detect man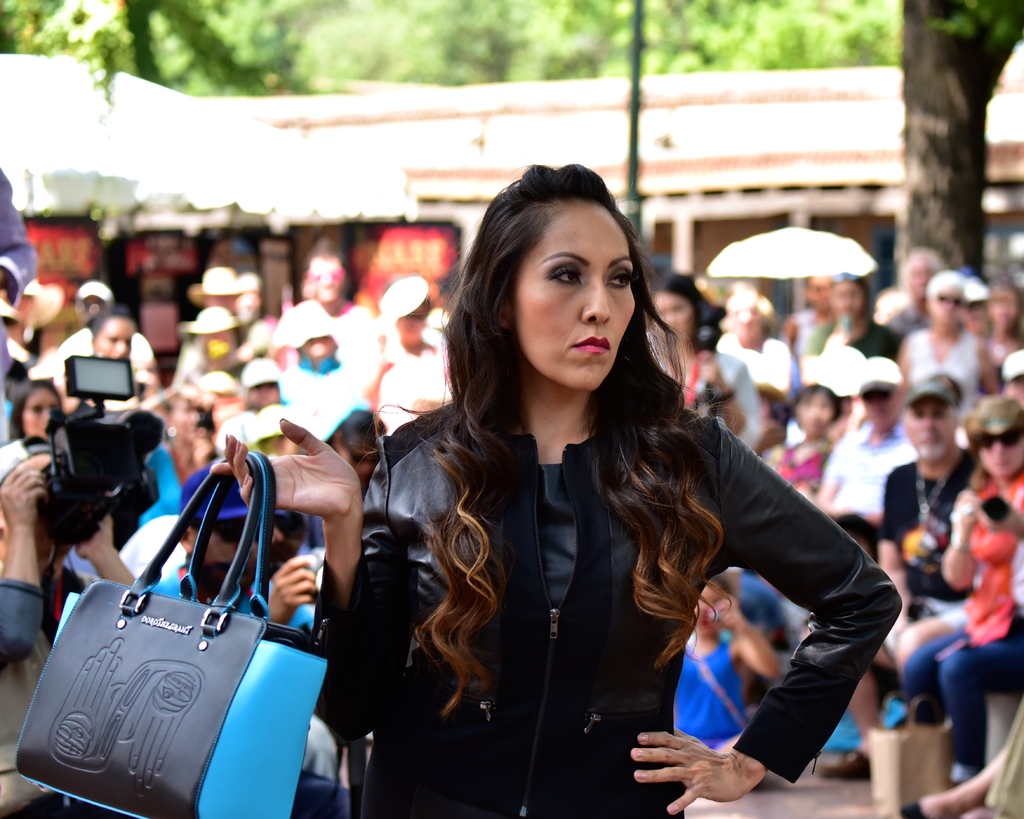
bbox=(796, 374, 986, 777)
